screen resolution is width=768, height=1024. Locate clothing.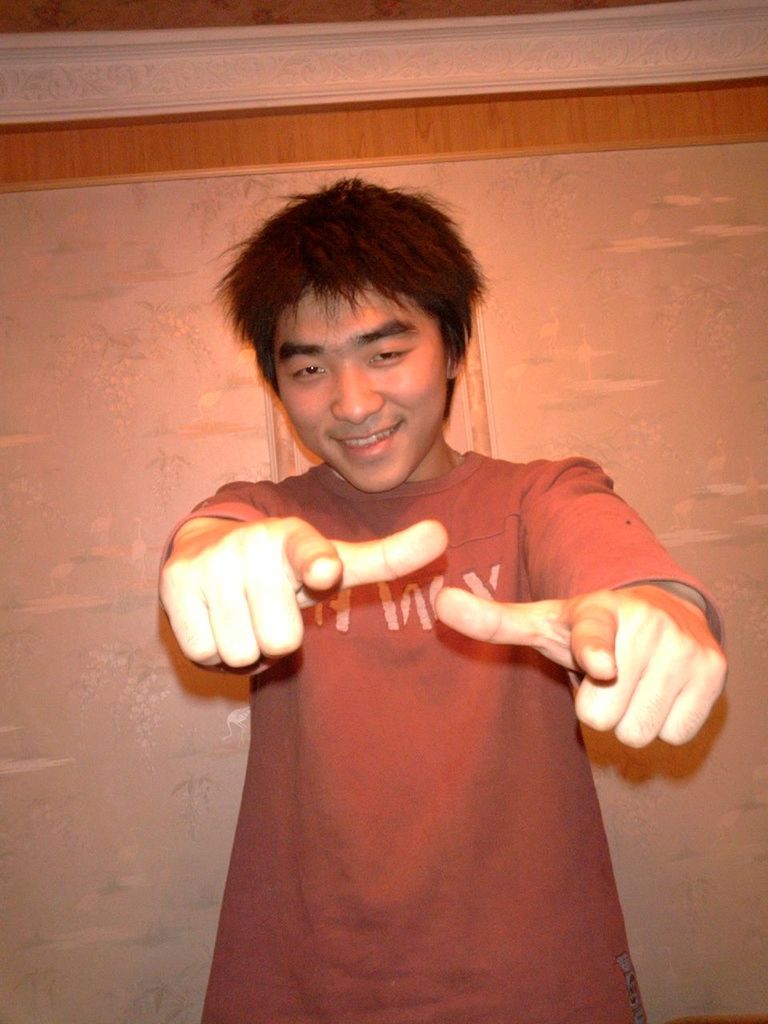
[207, 456, 712, 1023].
